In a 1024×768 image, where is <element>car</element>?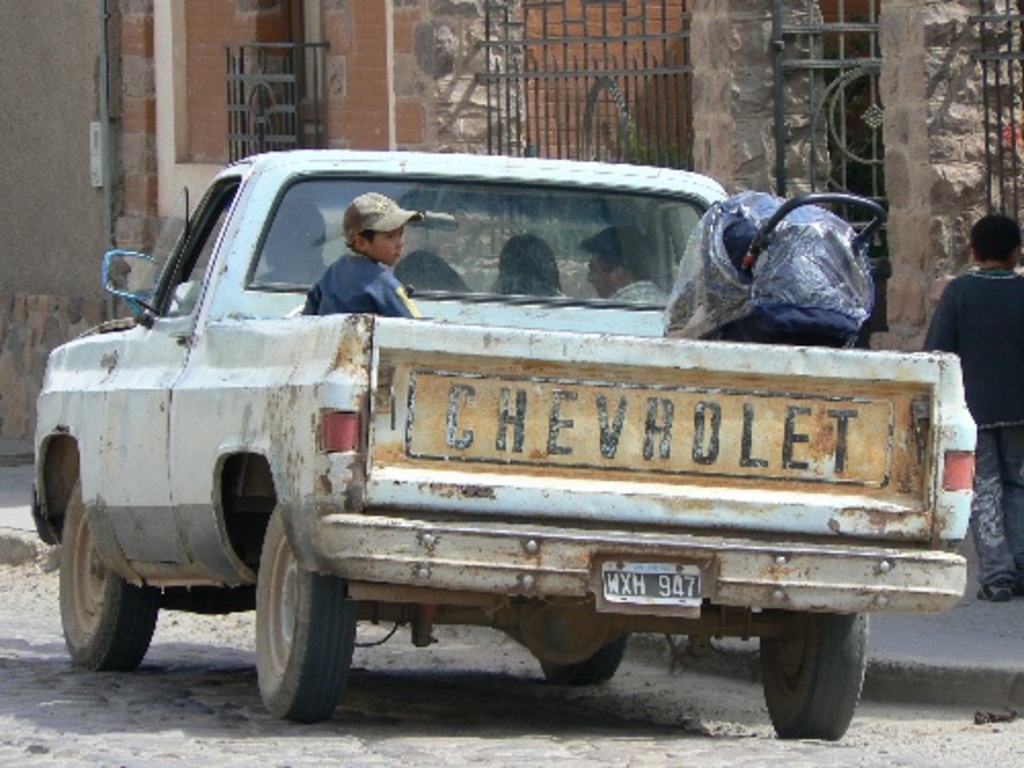
x1=27, y1=150, x2=981, y2=748.
